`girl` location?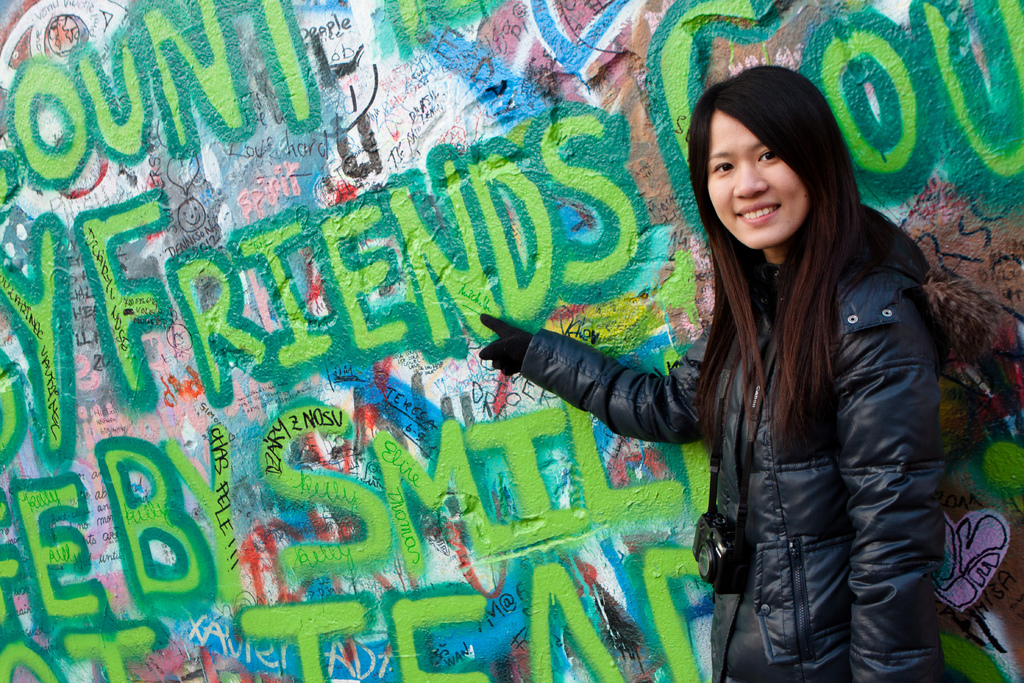
[left=477, top=64, right=939, bottom=679]
